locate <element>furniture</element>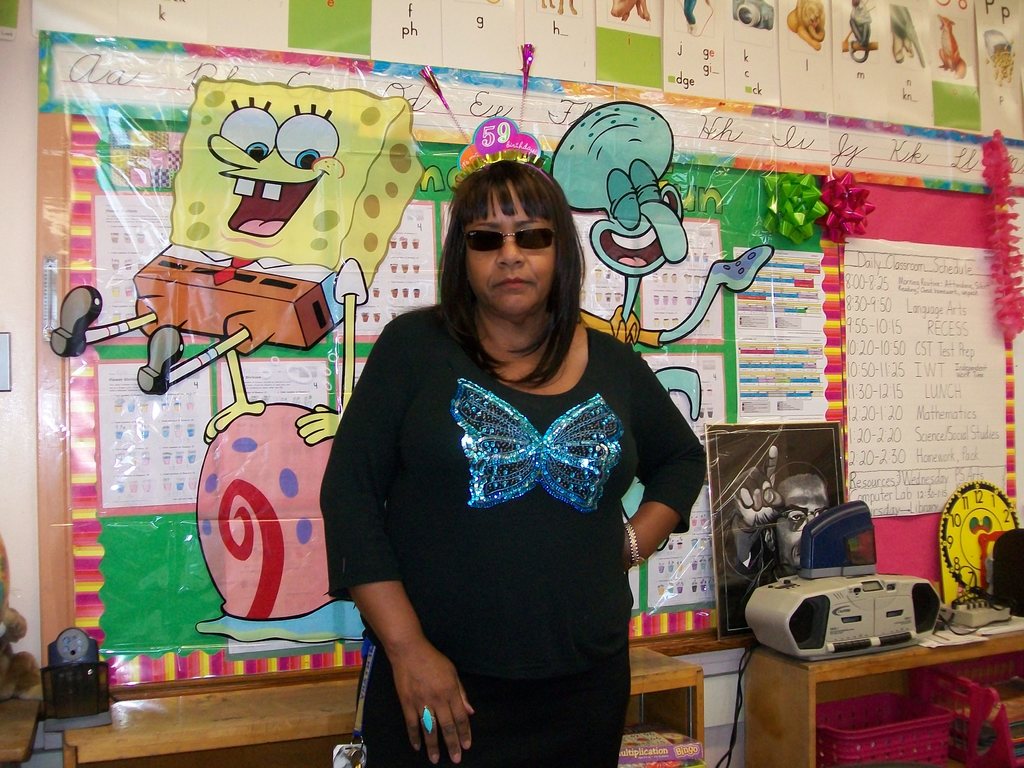
[left=64, top=642, right=703, bottom=767]
